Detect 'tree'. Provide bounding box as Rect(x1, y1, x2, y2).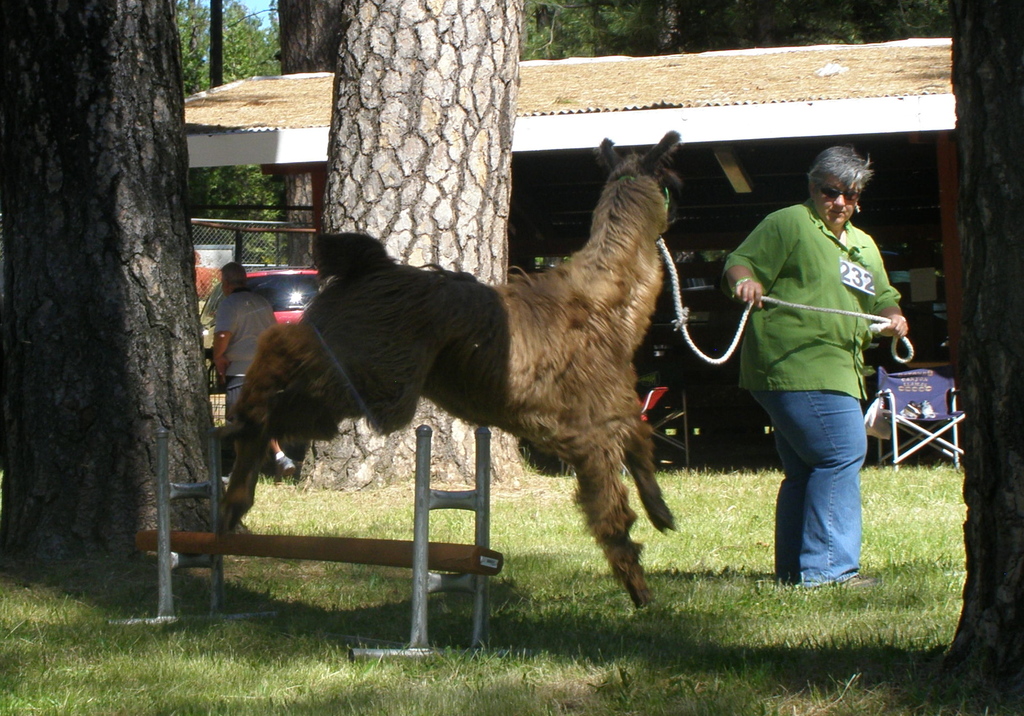
Rect(300, 0, 520, 504).
